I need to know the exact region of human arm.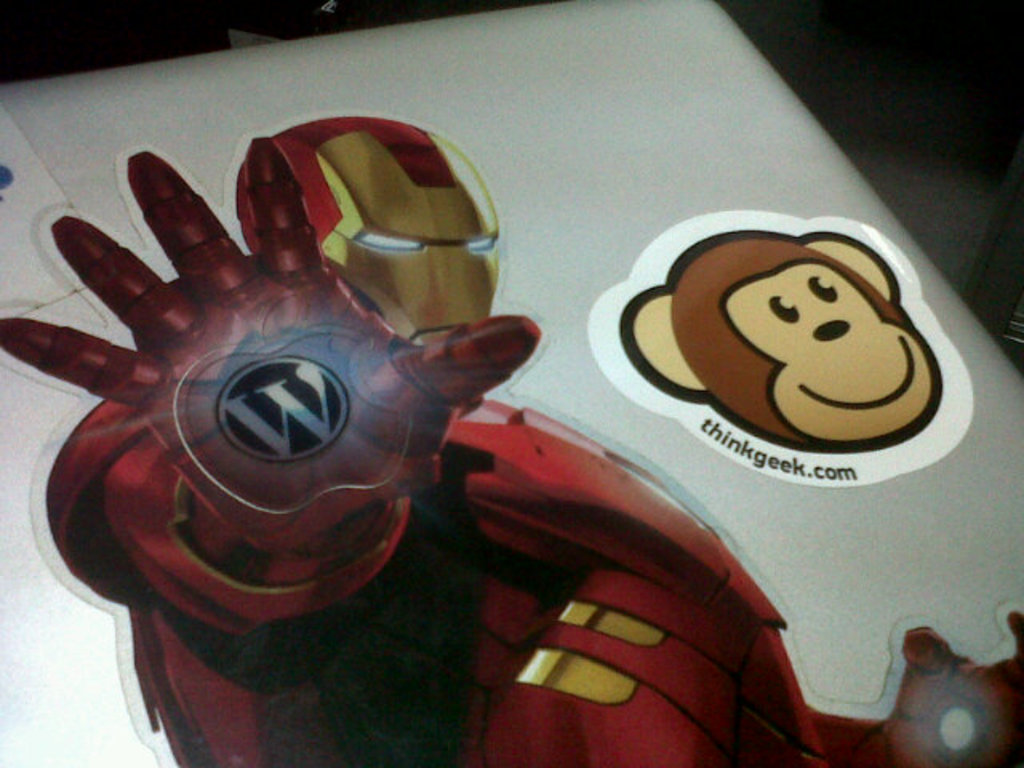
Region: (781,594,1022,766).
